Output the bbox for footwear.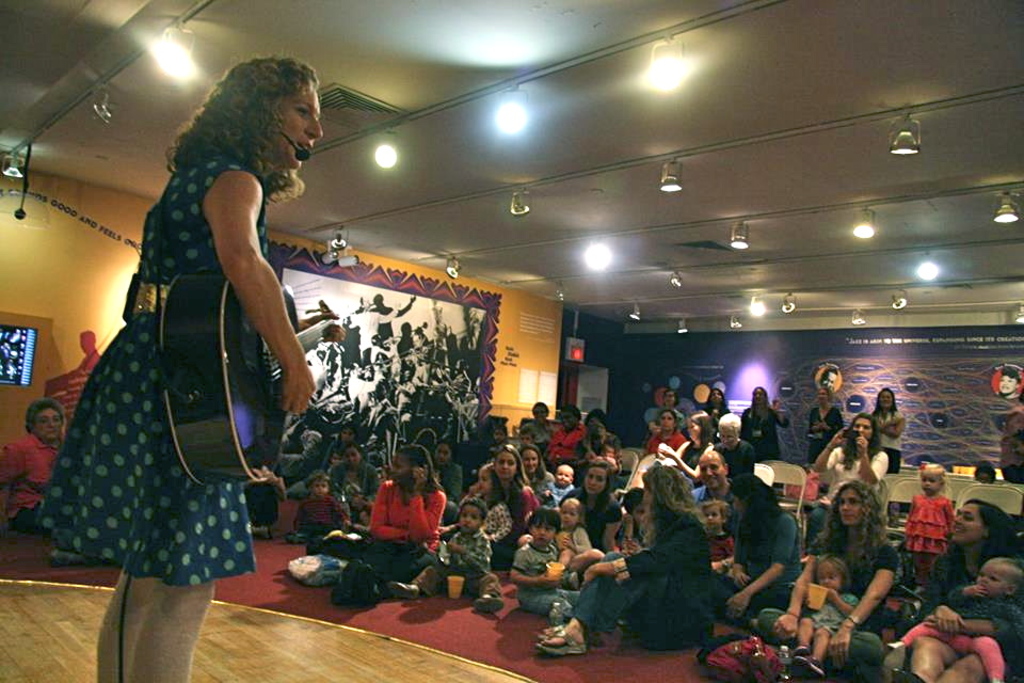
pyautogui.locateOnScreen(806, 656, 822, 678).
